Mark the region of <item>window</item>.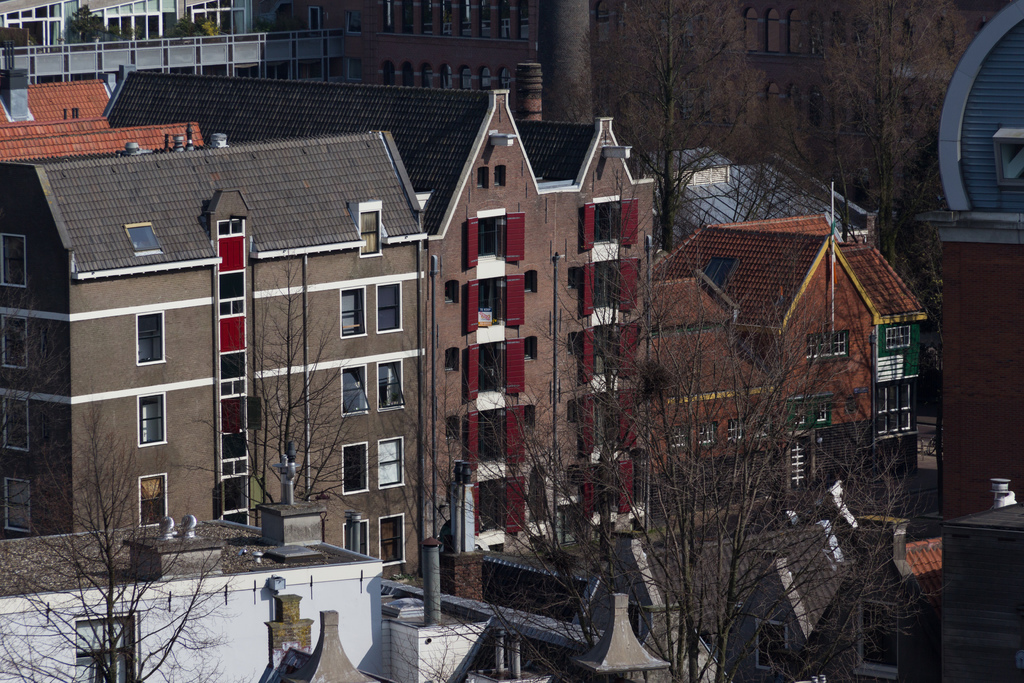
Region: Rect(328, 62, 344, 78).
